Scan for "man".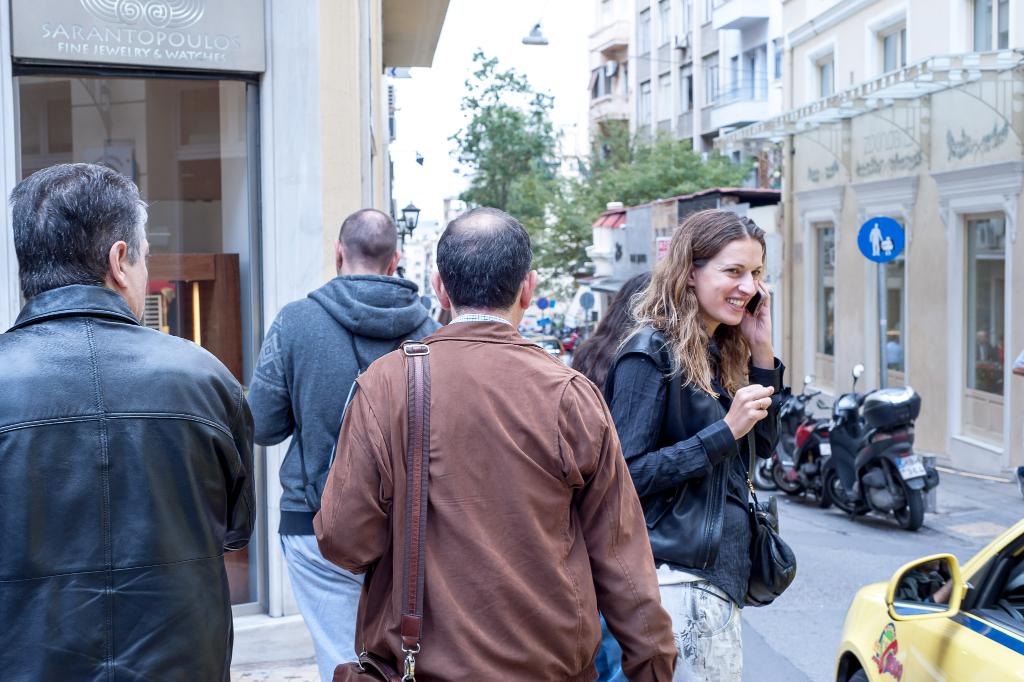
Scan result: detection(312, 206, 678, 681).
